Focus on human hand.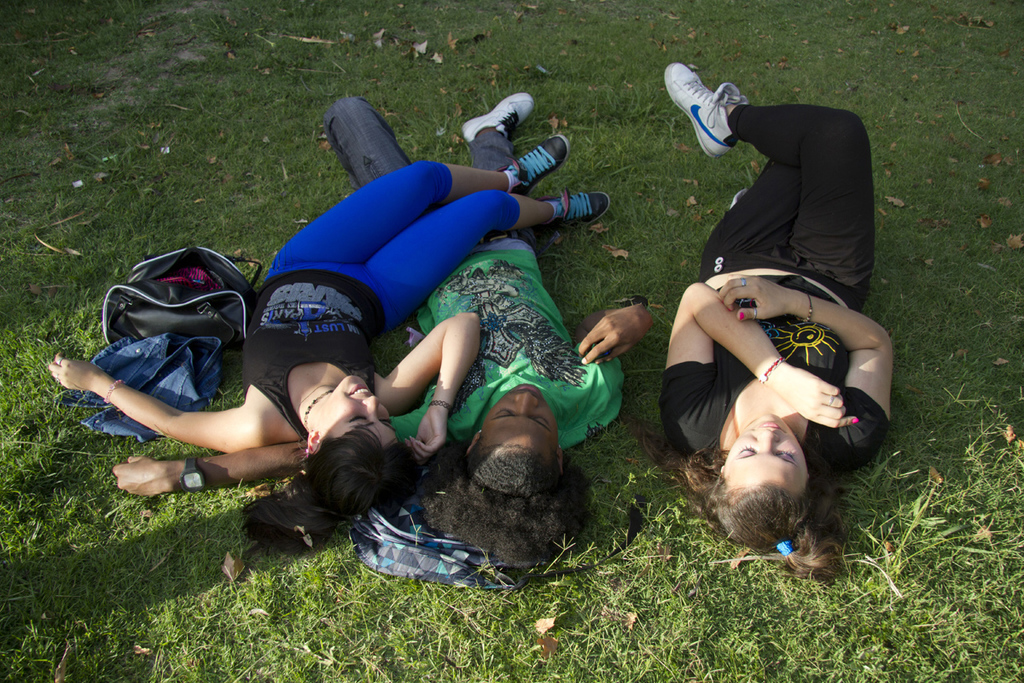
Focused at 716 274 790 323.
